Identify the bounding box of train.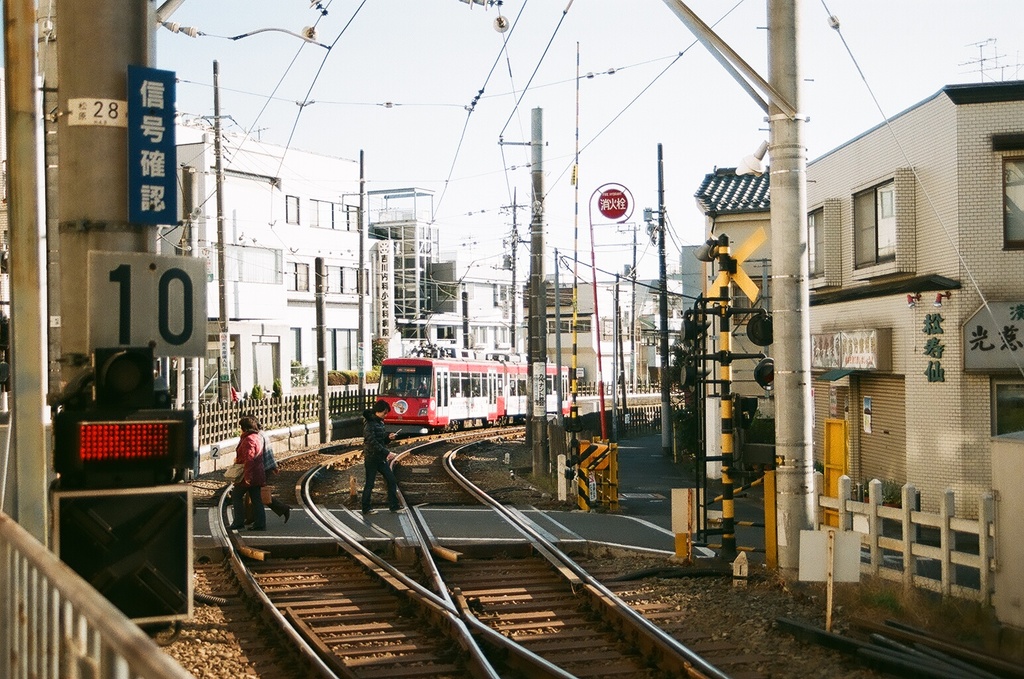
pyautogui.locateOnScreen(377, 309, 568, 436).
